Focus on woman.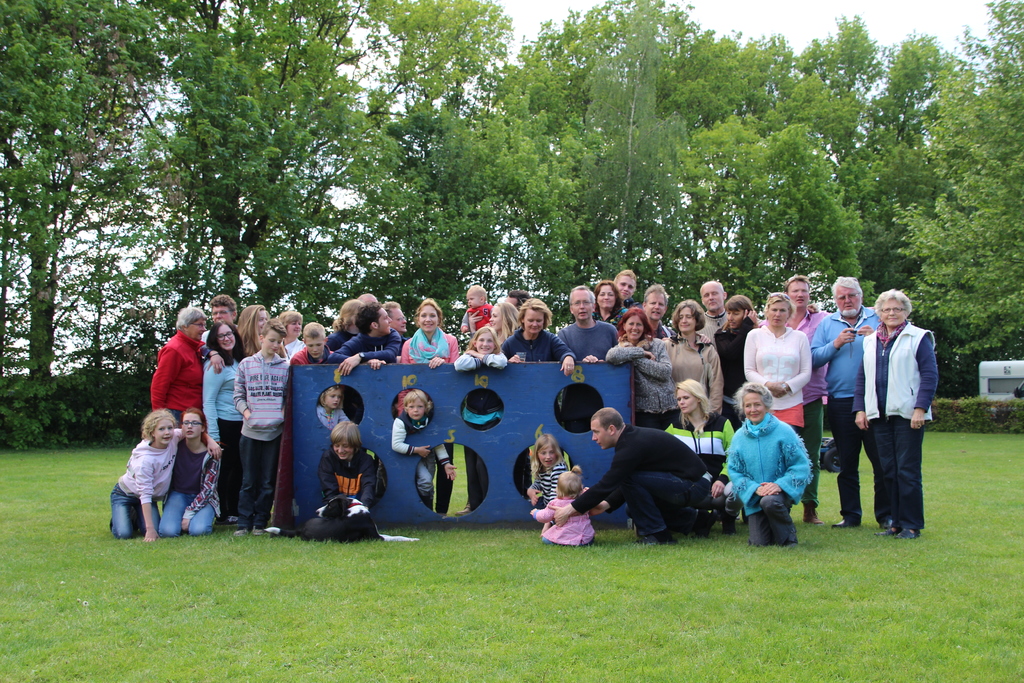
Focused at x1=712, y1=292, x2=755, y2=399.
